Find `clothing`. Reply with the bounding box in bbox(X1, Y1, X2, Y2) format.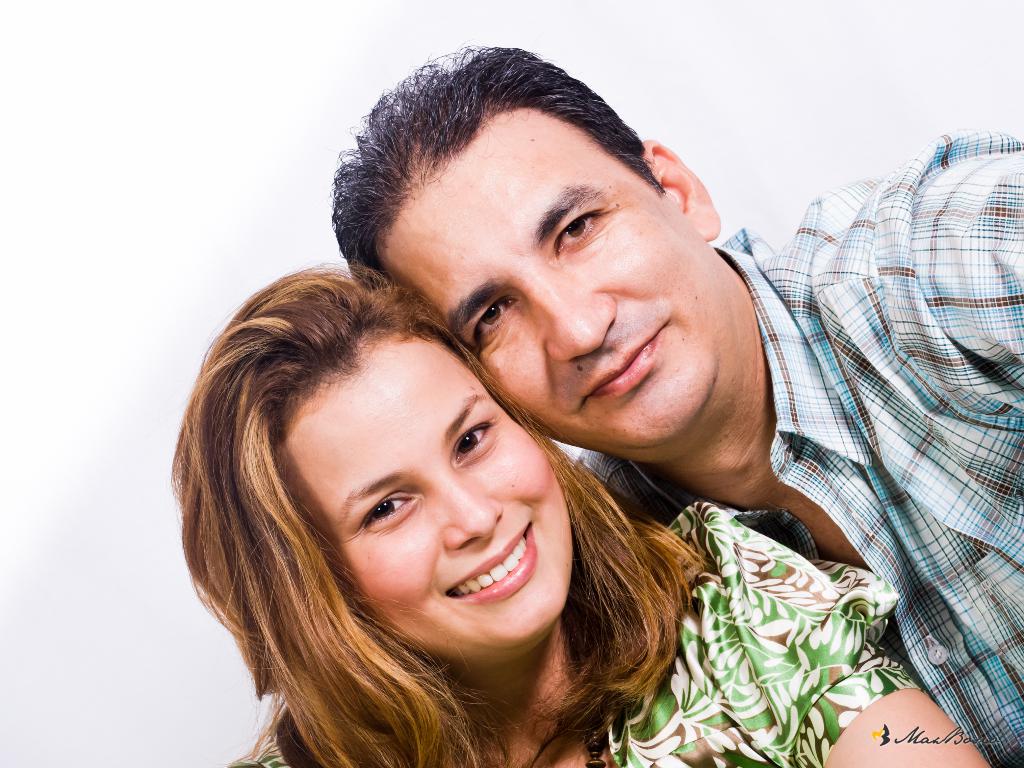
bbox(221, 488, 915, 767).
